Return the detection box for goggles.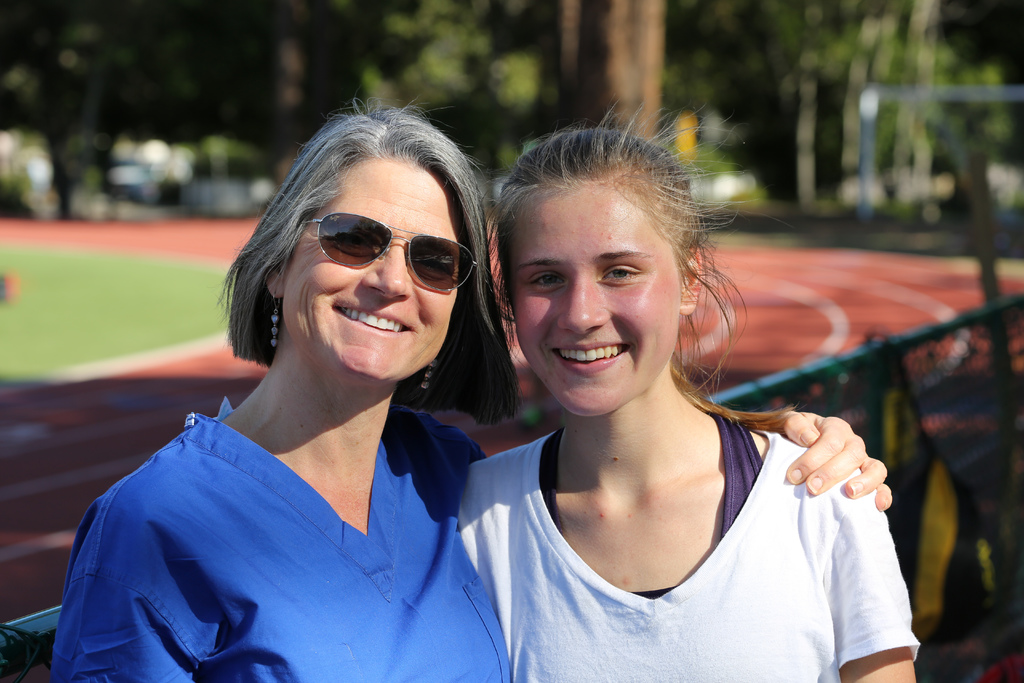
box(283, 203, 480, 289).
